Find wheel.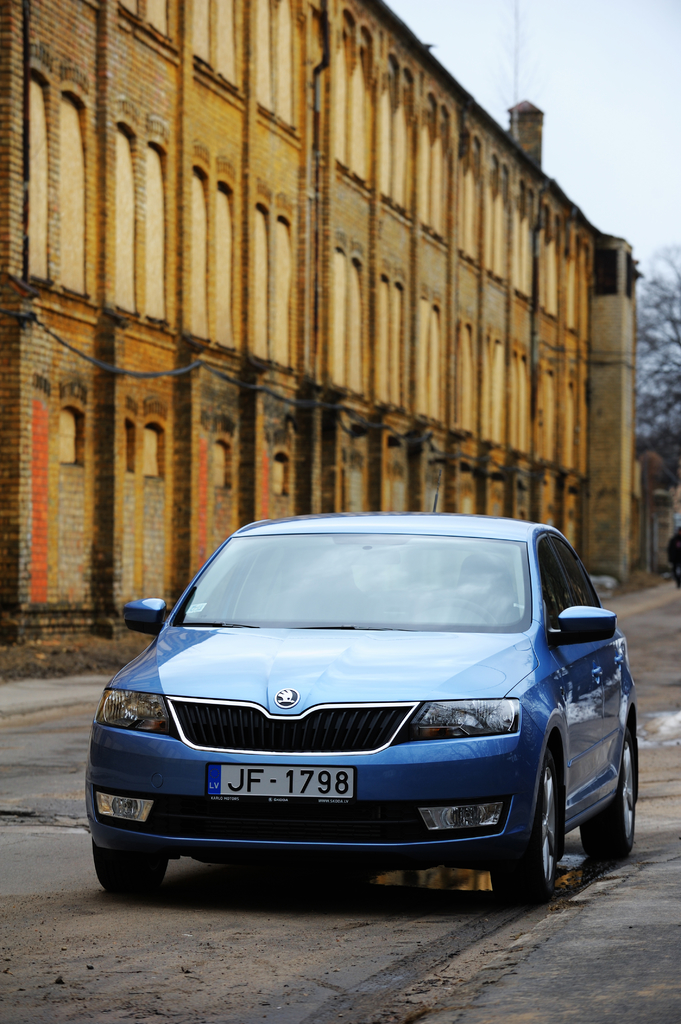
581,728,637,860.
